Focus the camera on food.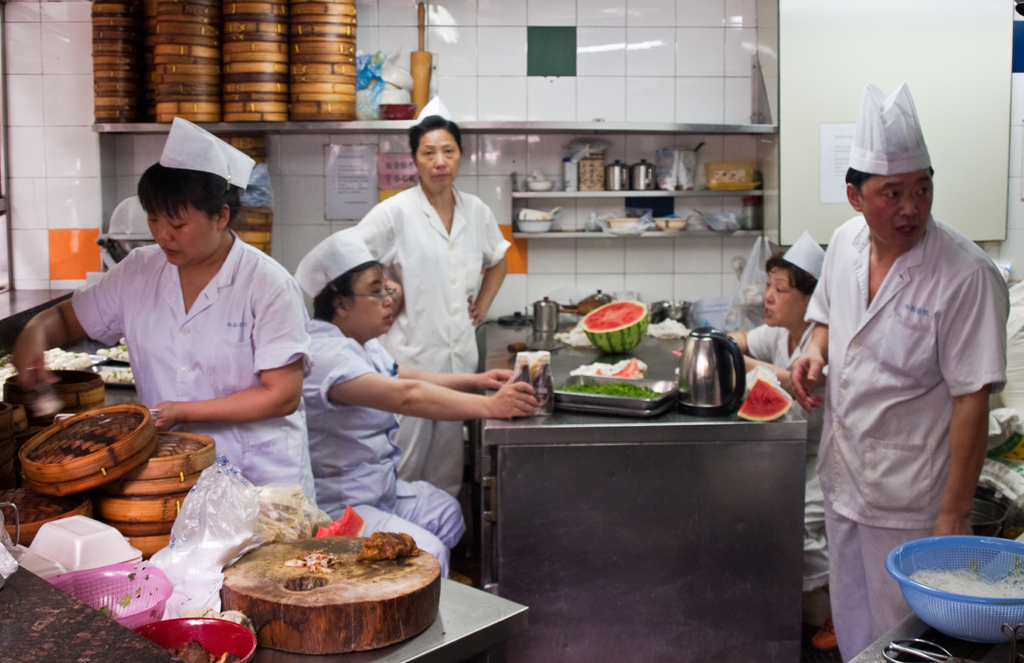
Focus region: (557,382,662,400).
